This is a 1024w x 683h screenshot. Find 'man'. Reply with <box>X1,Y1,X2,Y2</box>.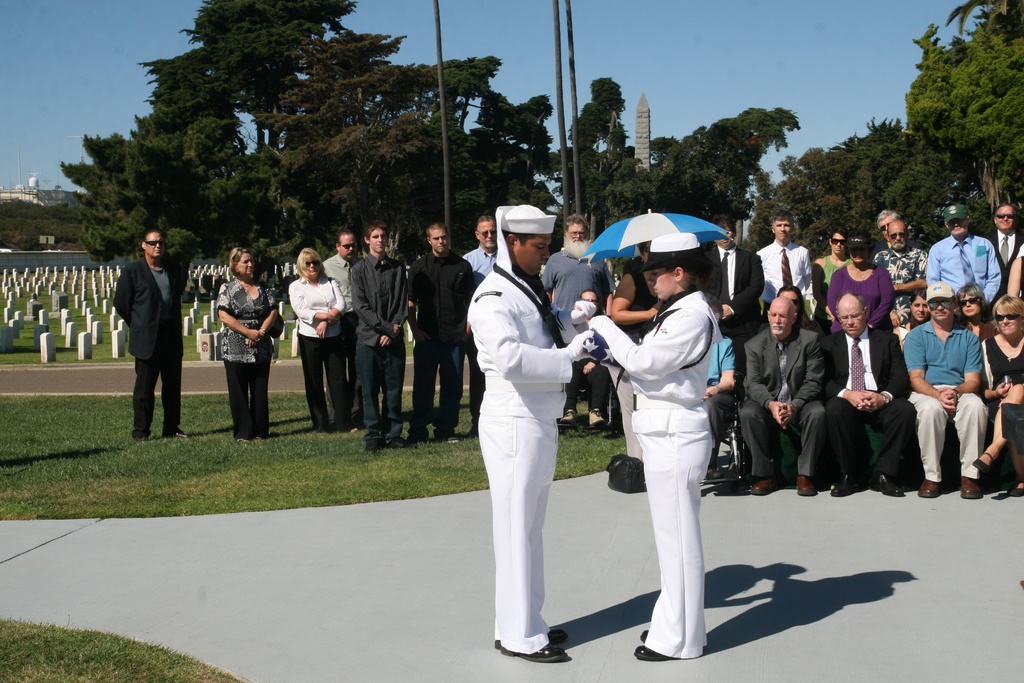
<box>743,295,833,495</box>.
